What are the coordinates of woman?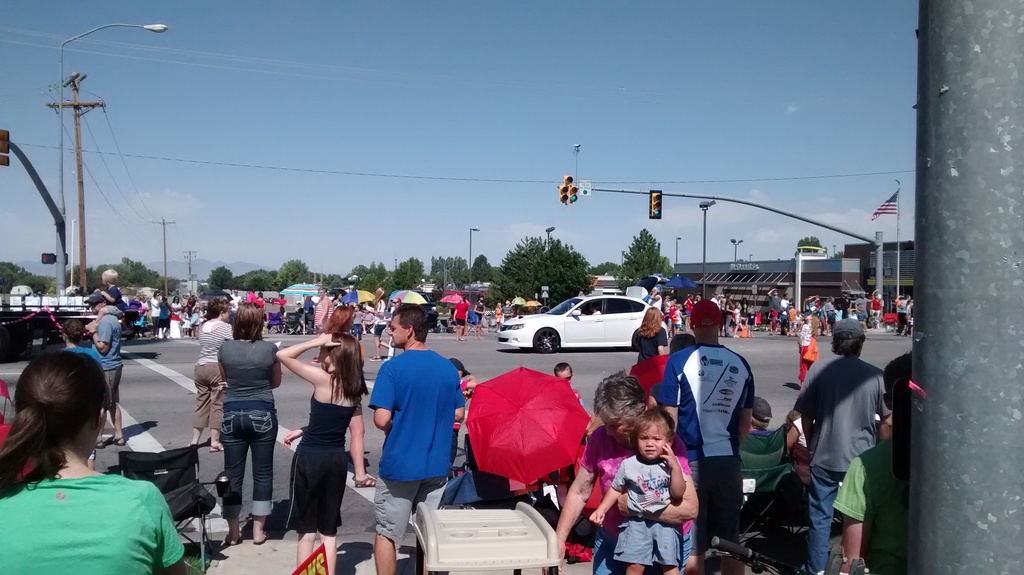
crop(190, 299, 236, 454).
